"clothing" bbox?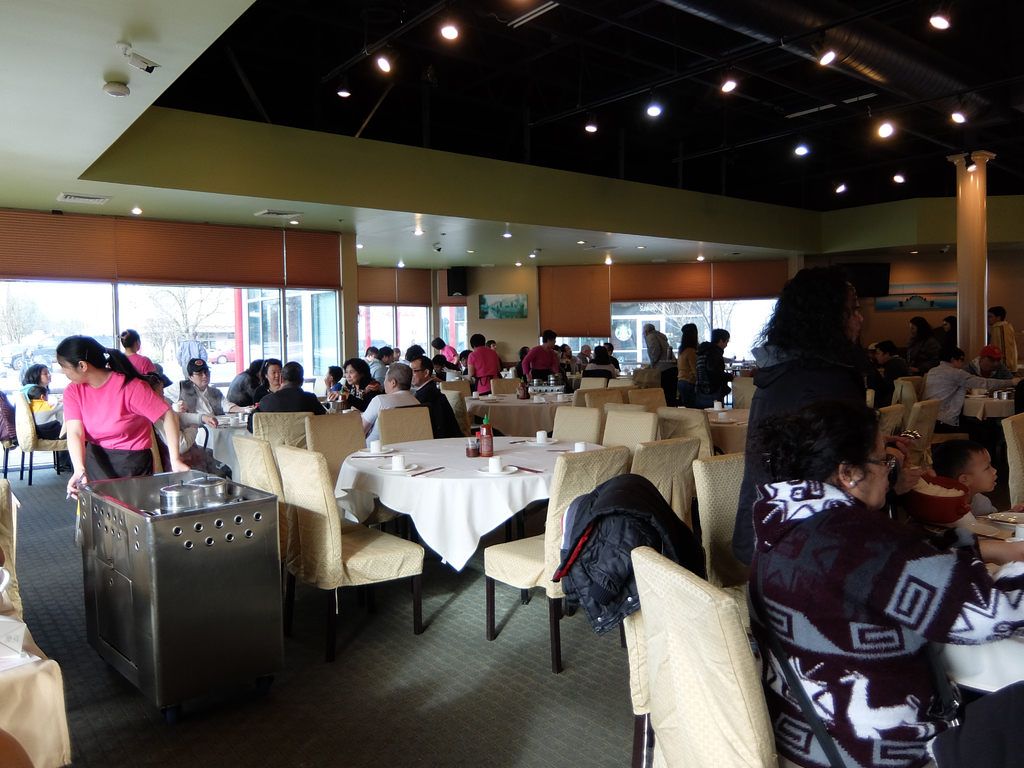
locate(158, 379, 231, 453)
